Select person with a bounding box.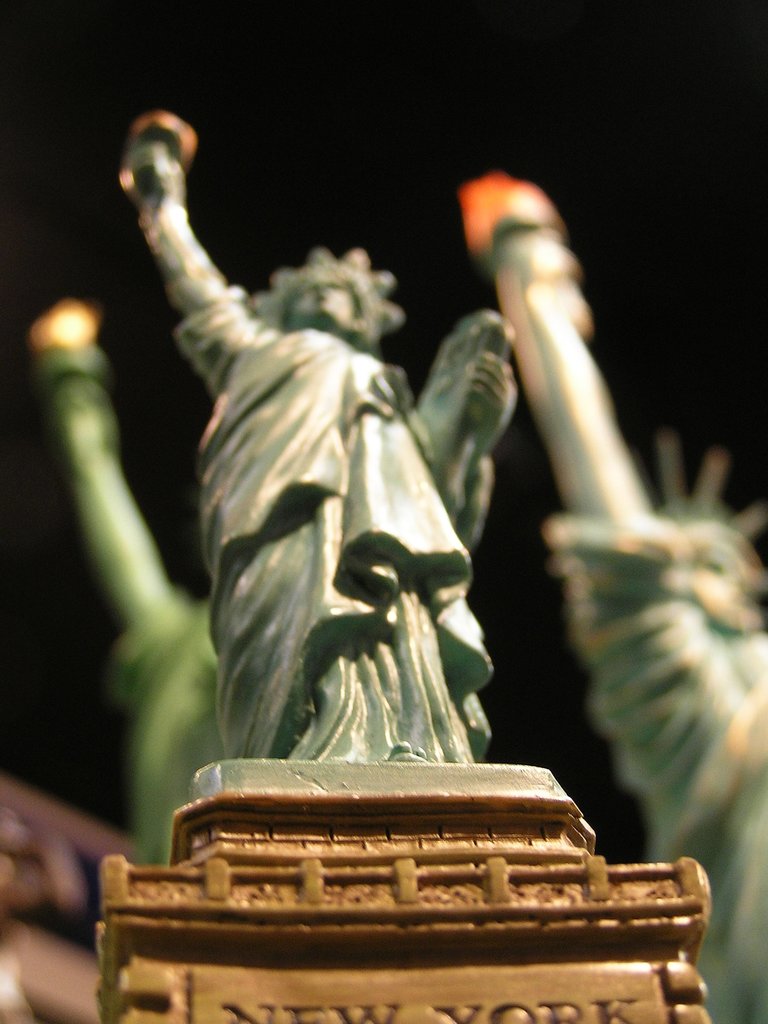
x1=117 y1=115 x2=514 y2=762.
